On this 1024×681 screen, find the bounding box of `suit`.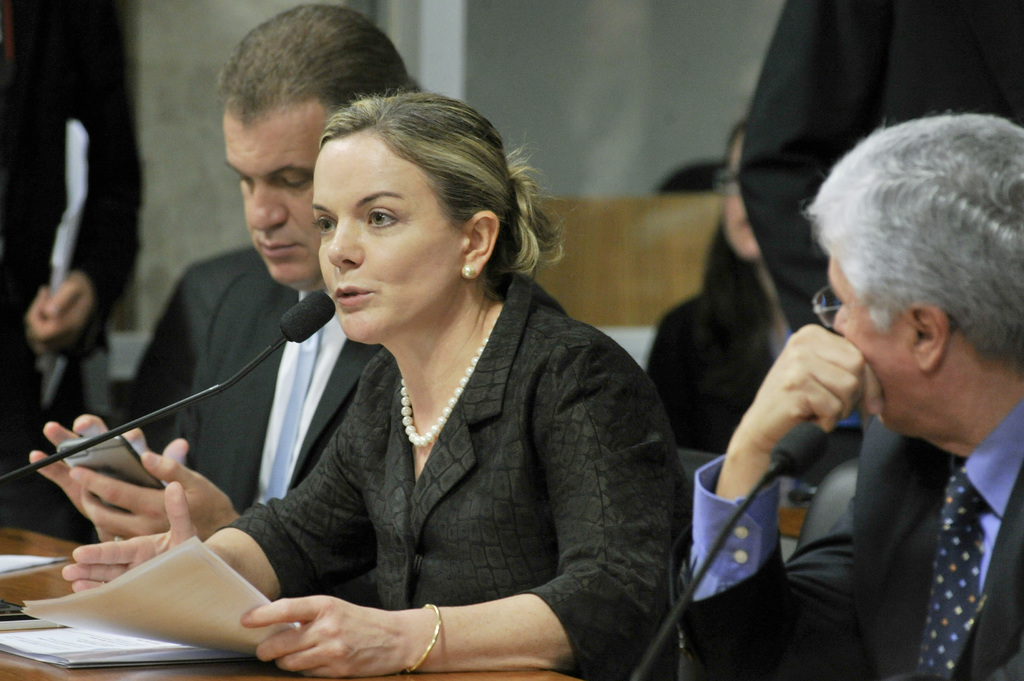
Bounding box: locate(172, 277, 384, 500).
